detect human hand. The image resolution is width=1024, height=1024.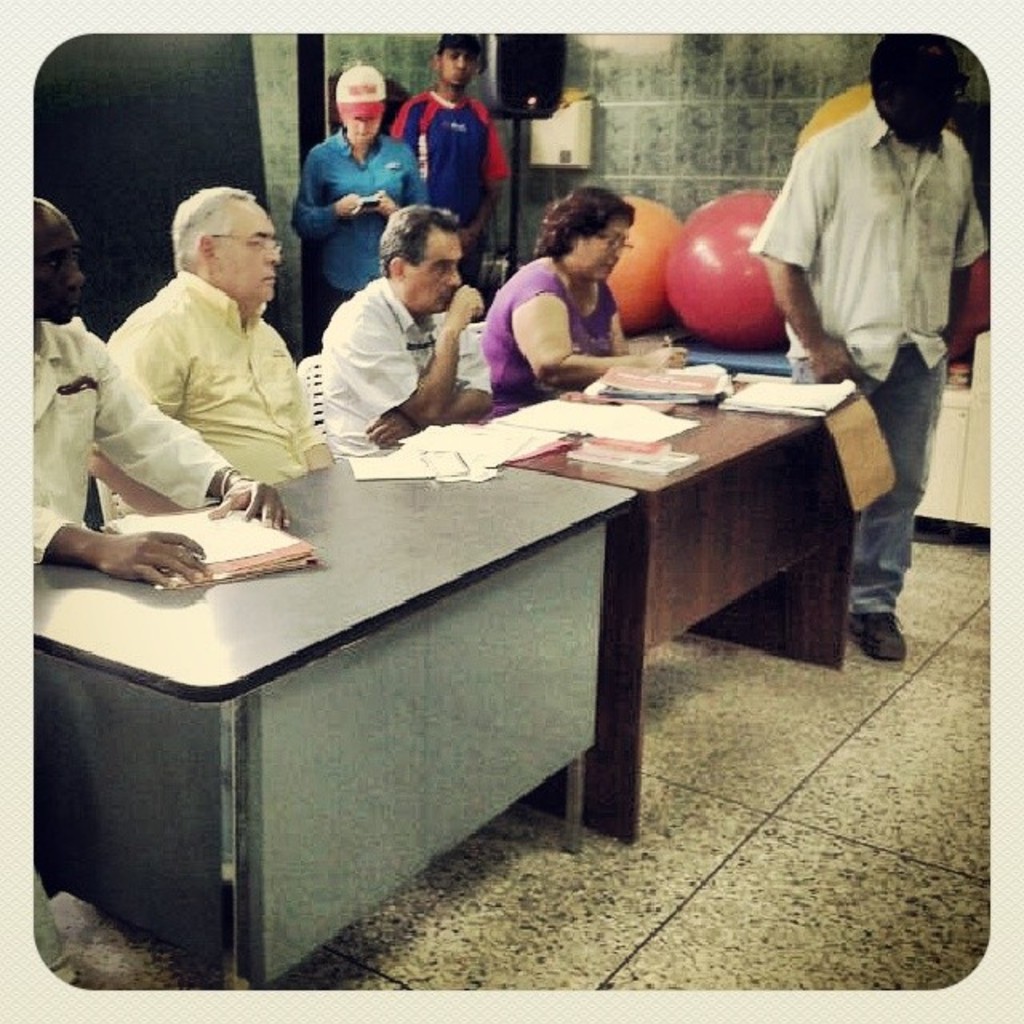
(x1=205, y1=474, x2=294, y2=538).
